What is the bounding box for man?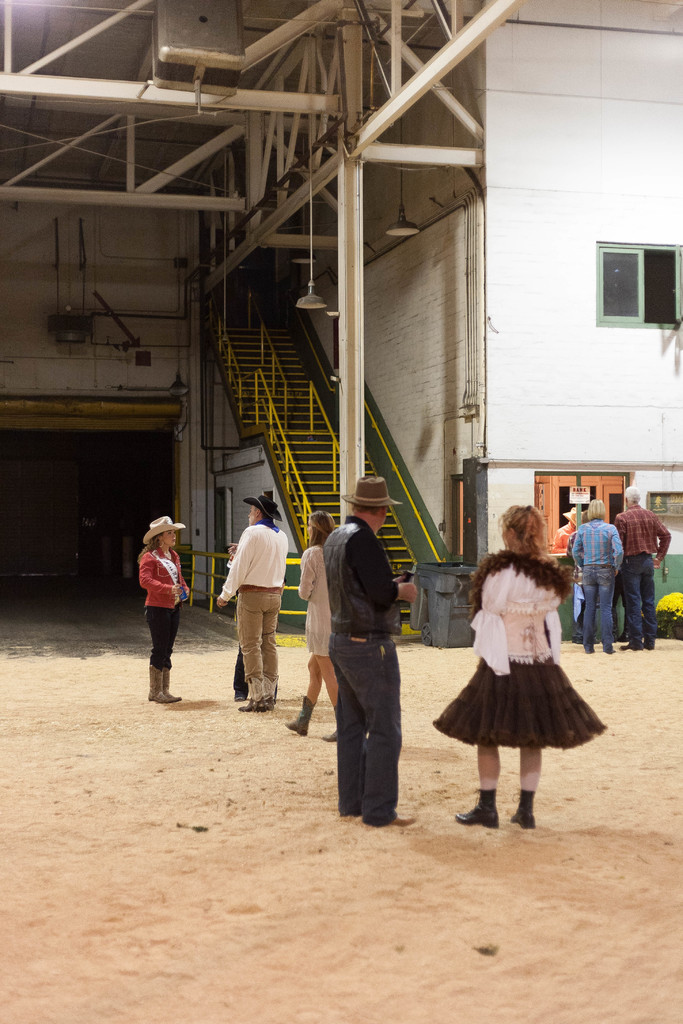
pyautogui.locateOnScreen(614, 484, 670, 652).
